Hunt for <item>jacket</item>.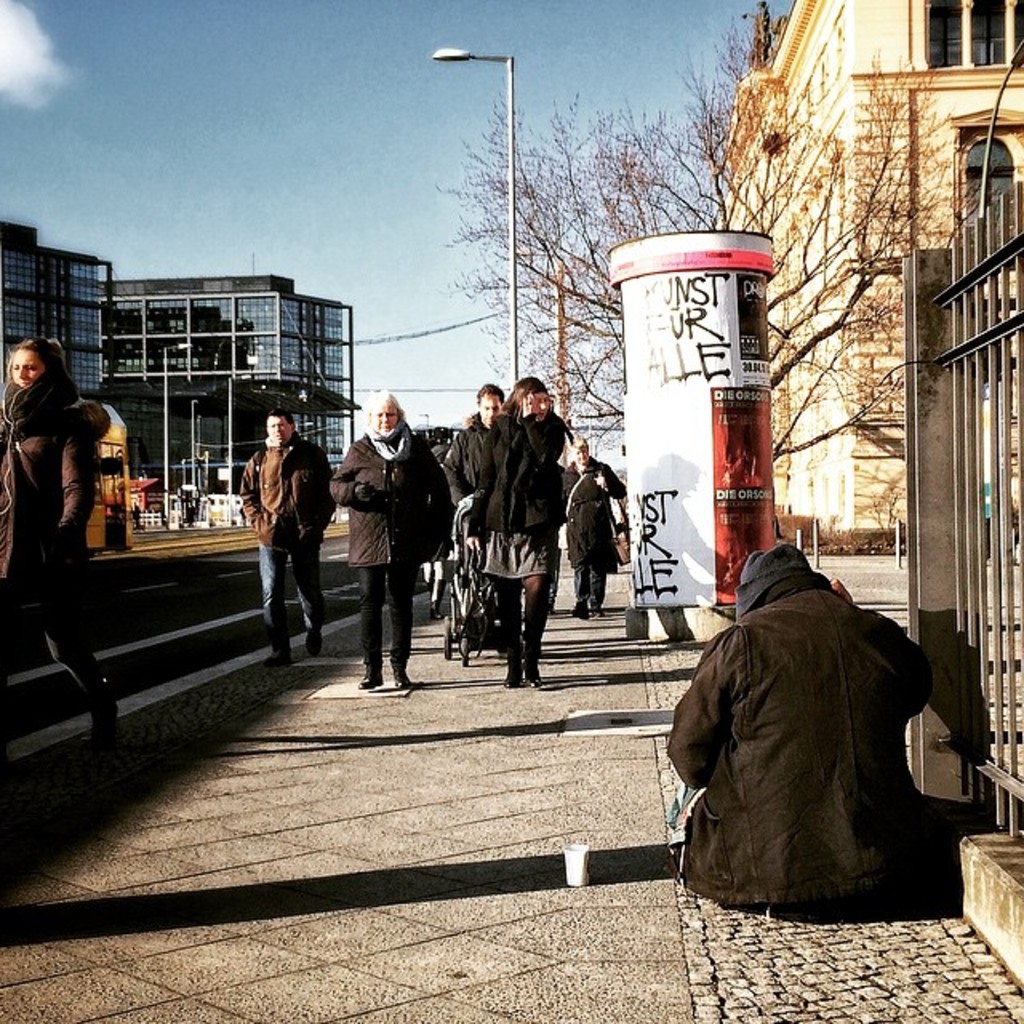
Hunted down at <bbox>451, 418, 501, 504</bbox>.
